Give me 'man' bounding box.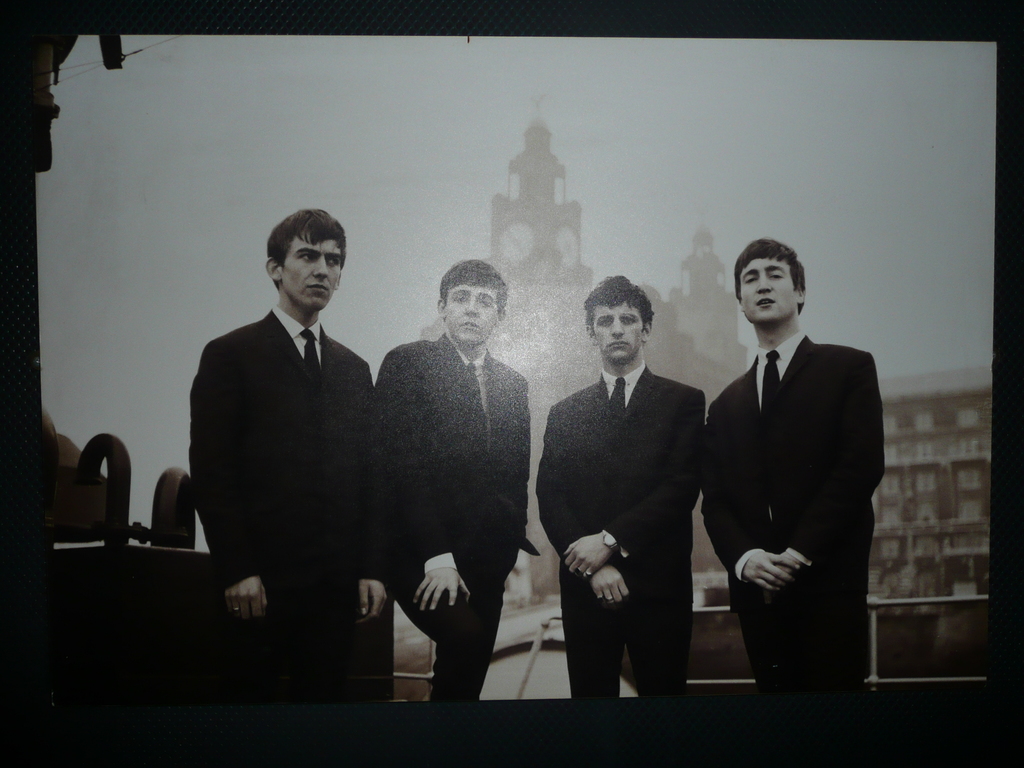
locate(371, 255, 545, 704).
